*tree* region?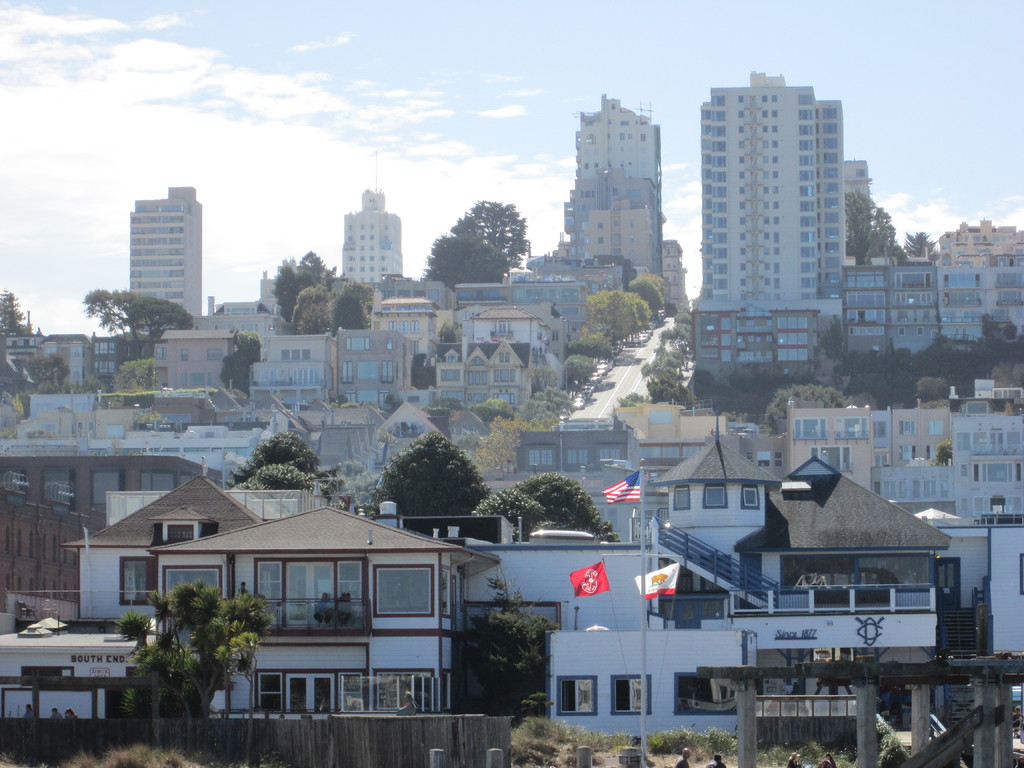
bbox=(422, 198, 530, 289)
